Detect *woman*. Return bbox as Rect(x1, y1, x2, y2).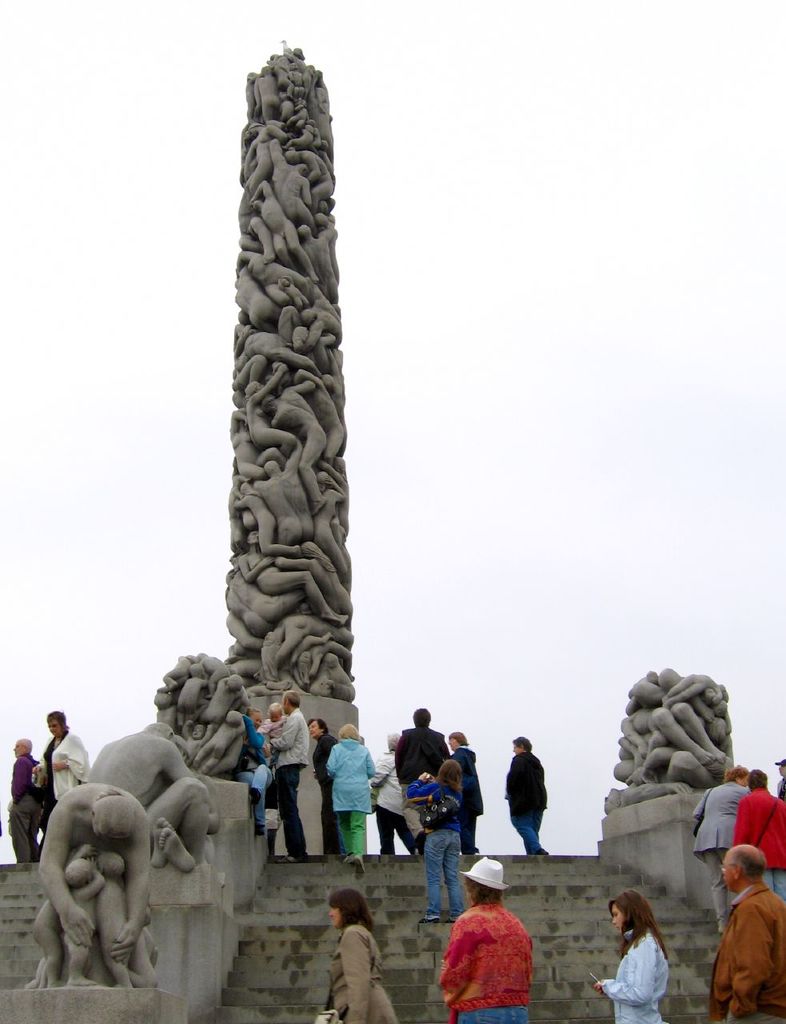
Rect(305, 712, 338, 851).
